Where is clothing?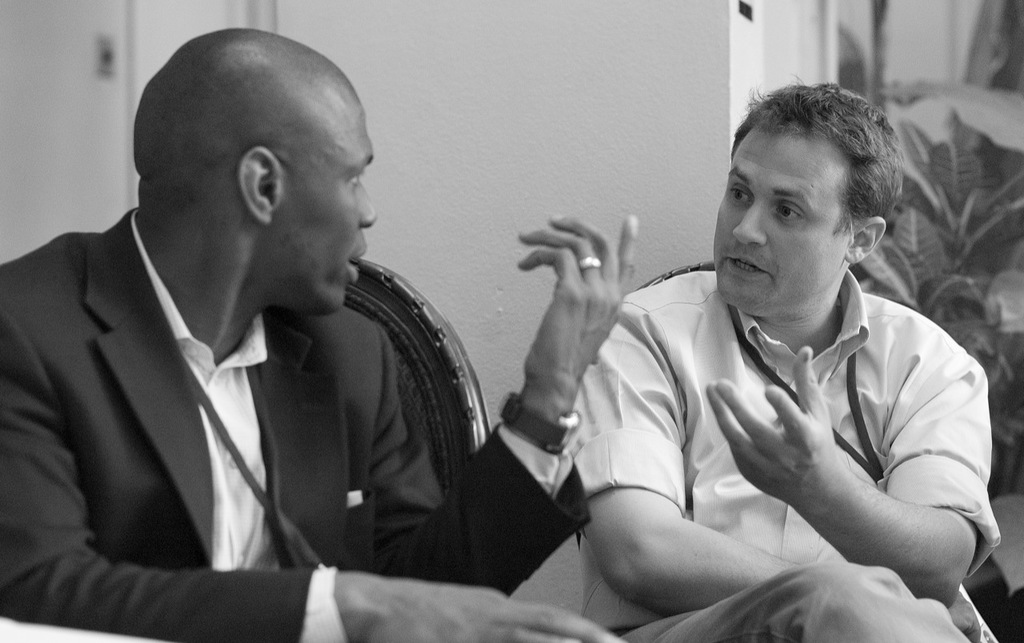
l=565, t=270, r=1002, b=642.
